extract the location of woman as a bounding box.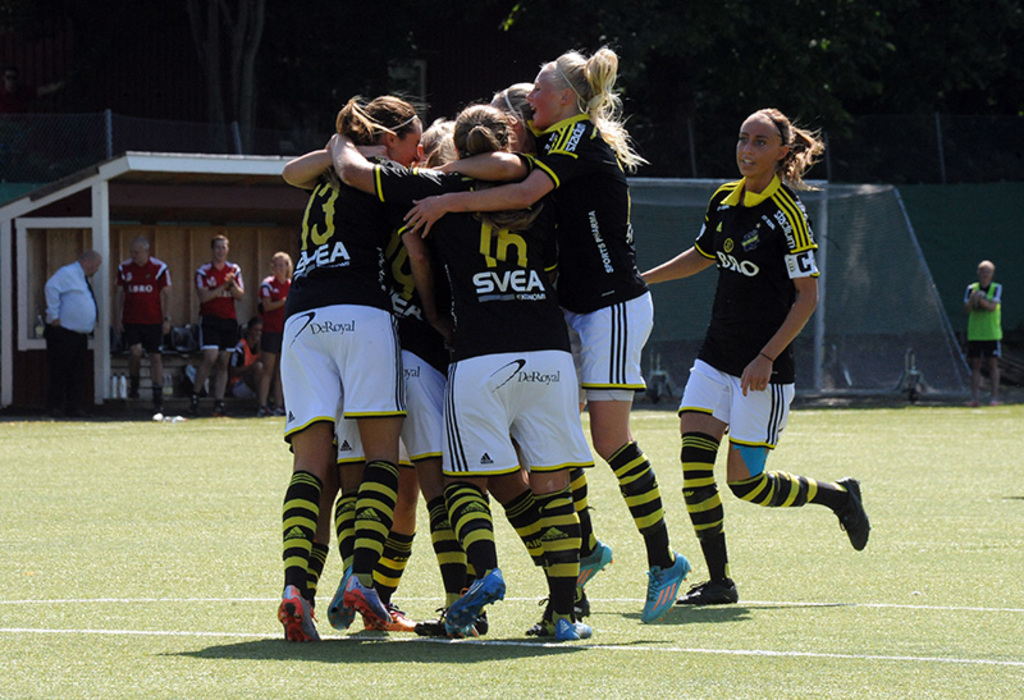
box=[255, 253, 298, 416].
